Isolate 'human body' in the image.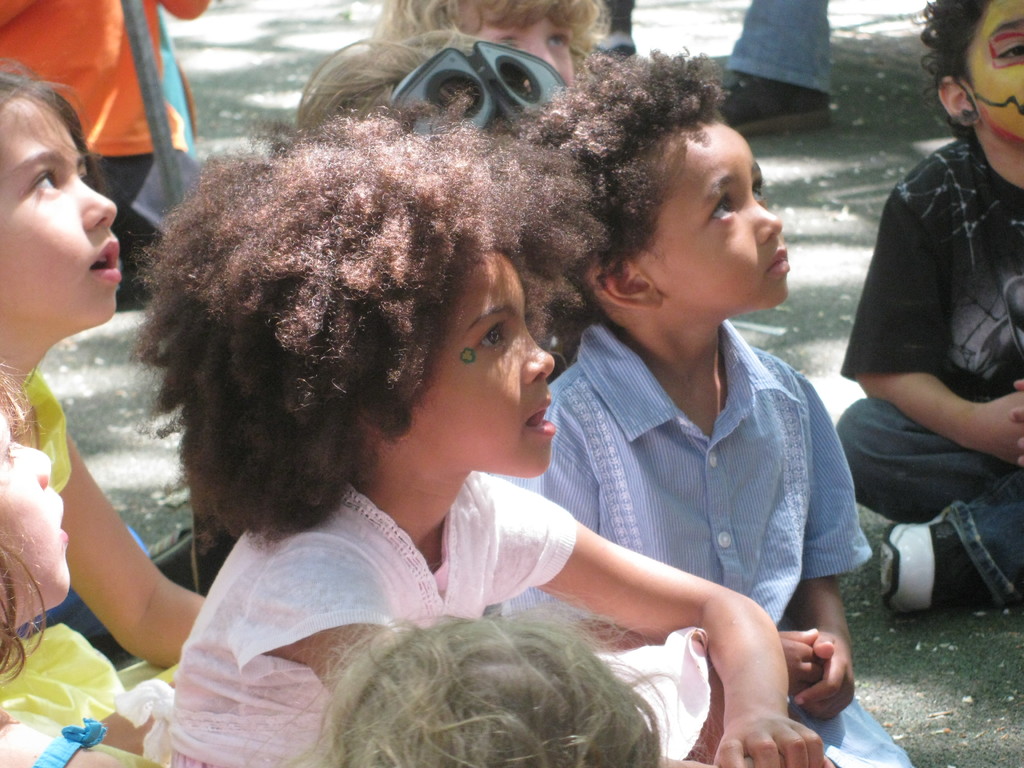
Isolated region: <box>494,325,908,767</box>.
